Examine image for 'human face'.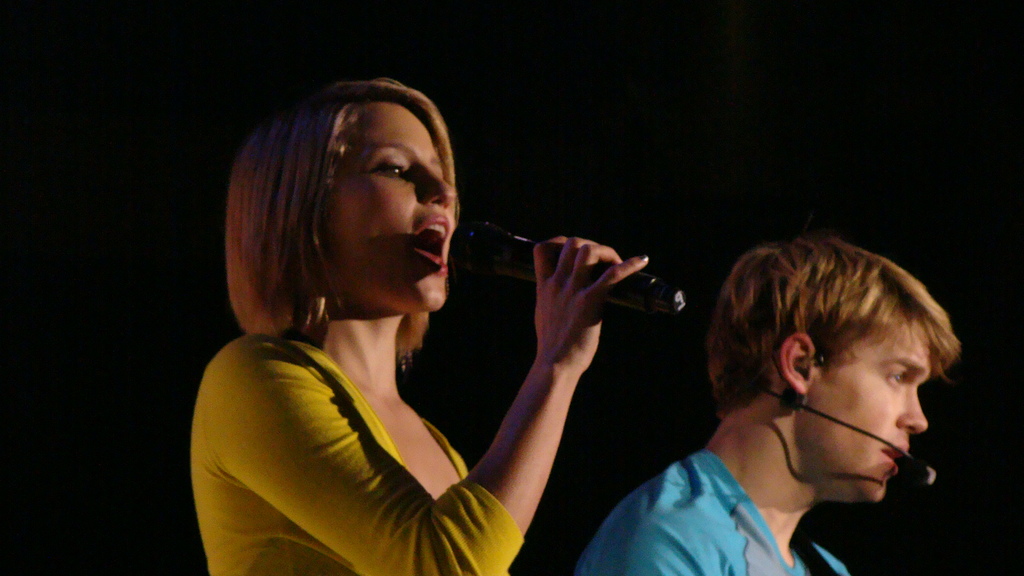
Examination result: 800 345 929 502.
